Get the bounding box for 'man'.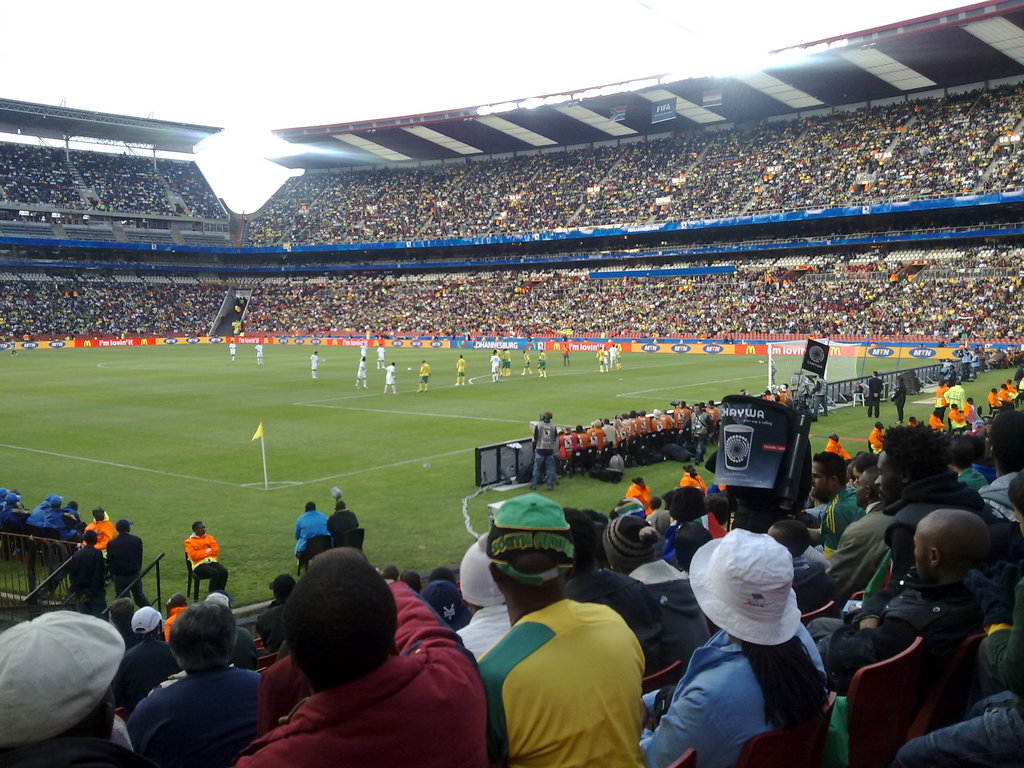
778 385 790 405.
